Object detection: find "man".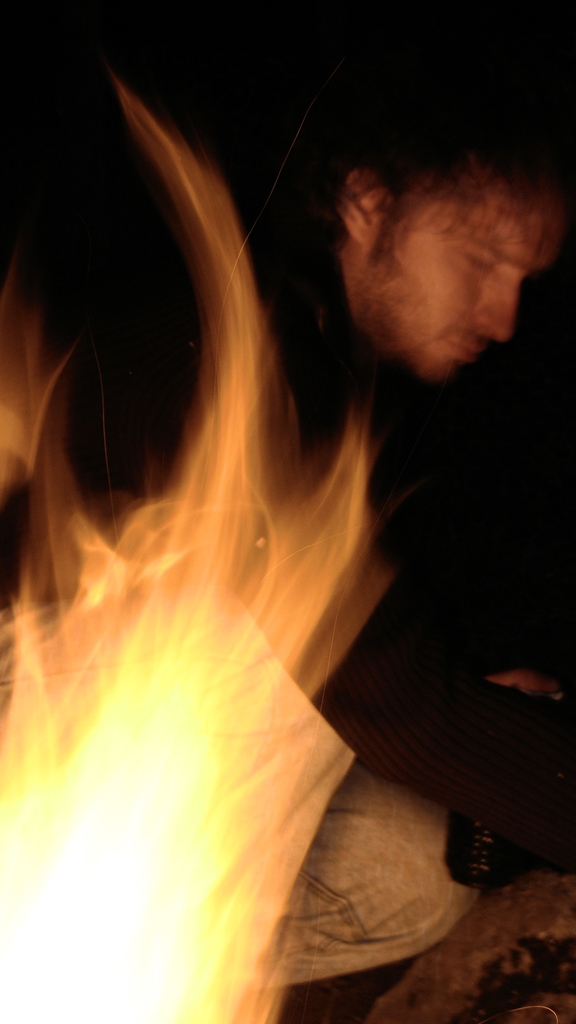
<region>44, 54, 547, 961</region>.
